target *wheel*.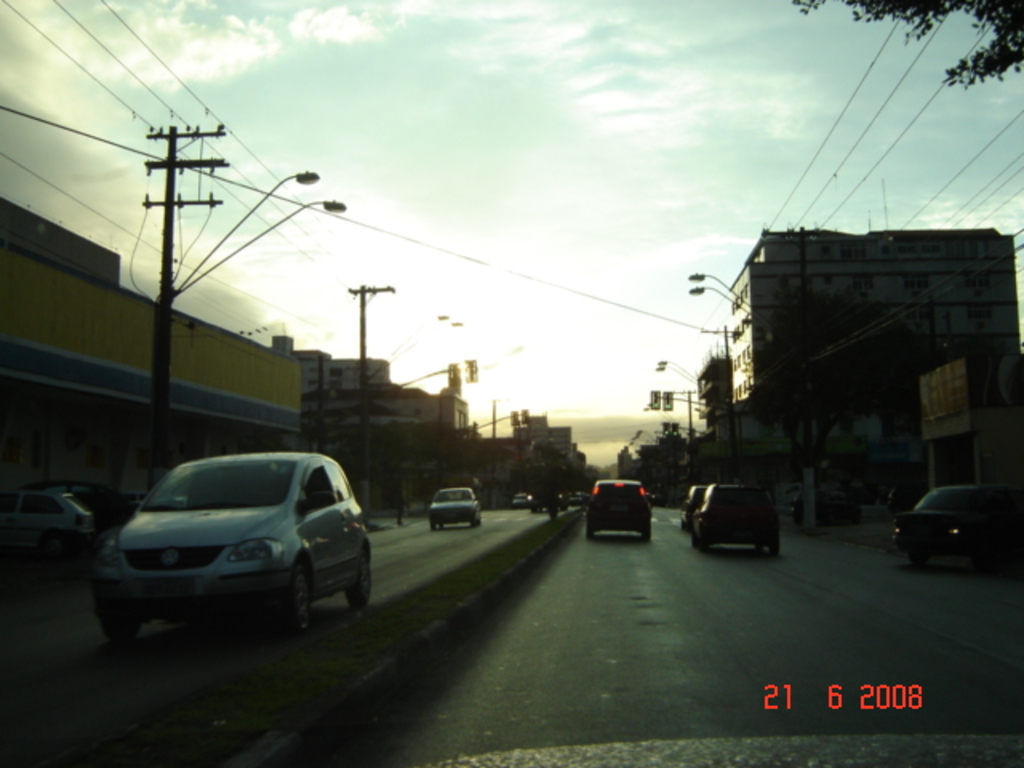
Target region: select_region(474, 512, 482, 528).
